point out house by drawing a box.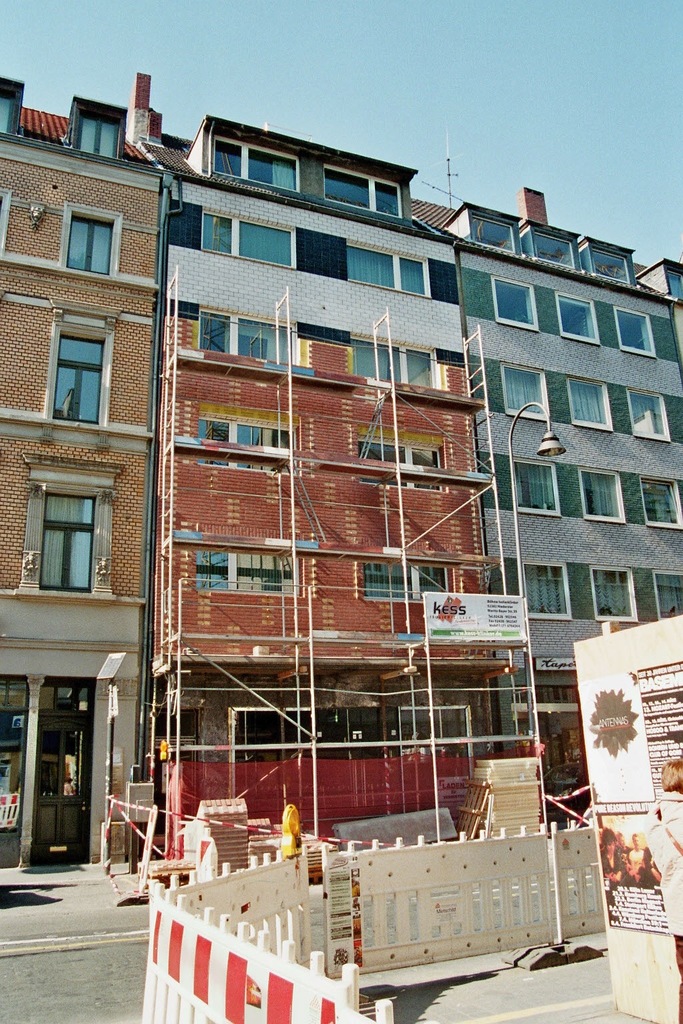
region(160, 107, 523, 852).
